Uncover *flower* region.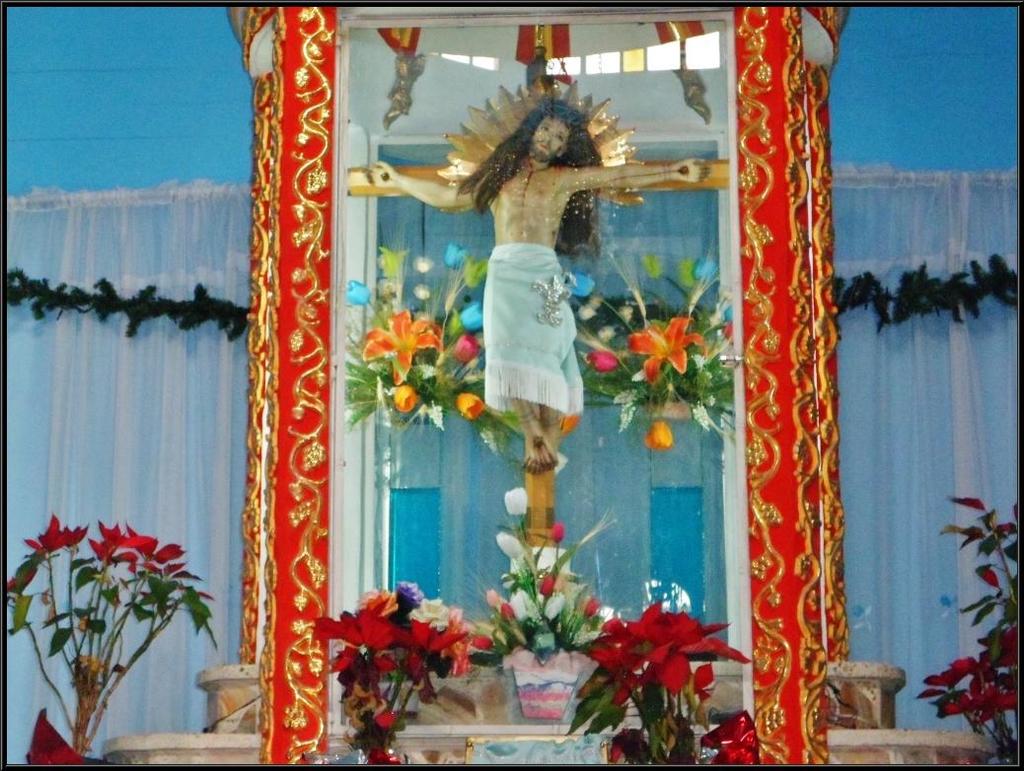
Uncovered: 647 411 677 451.
